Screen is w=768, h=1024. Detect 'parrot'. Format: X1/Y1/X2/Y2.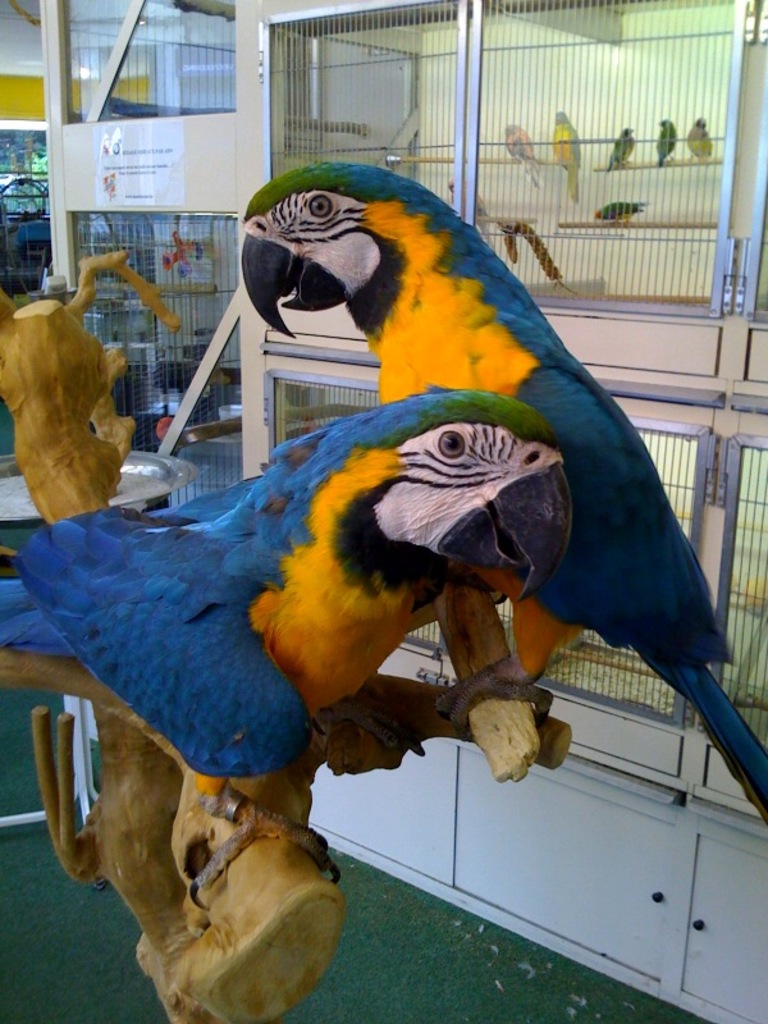
657/116/677/165.
